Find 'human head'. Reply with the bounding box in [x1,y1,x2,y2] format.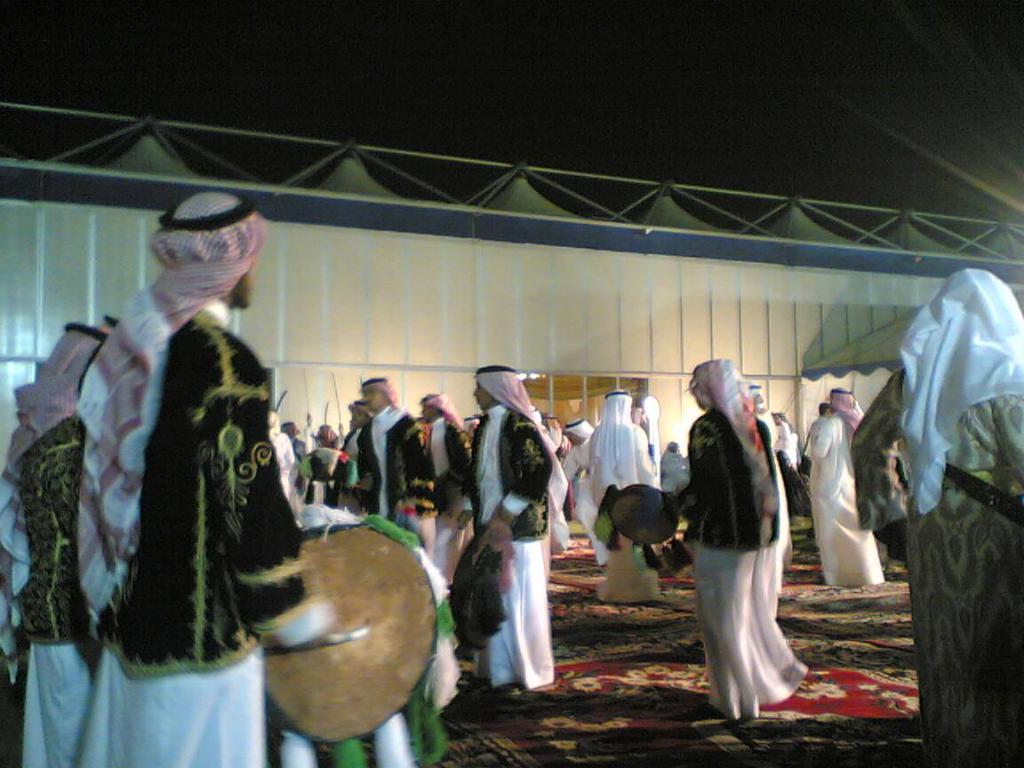
[604,390,630,411].
